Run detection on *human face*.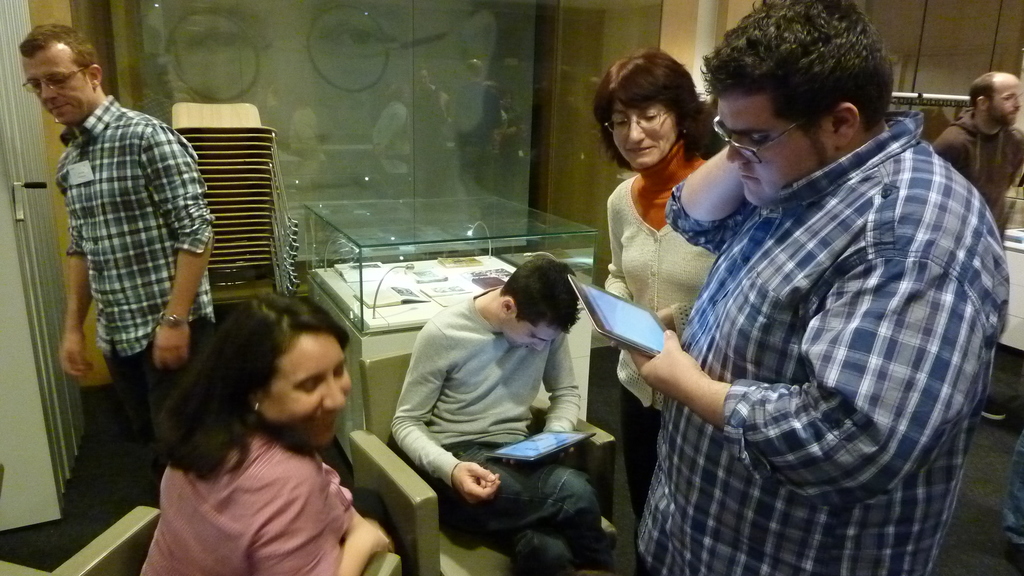
Result: 260, 335, 363, 444.
